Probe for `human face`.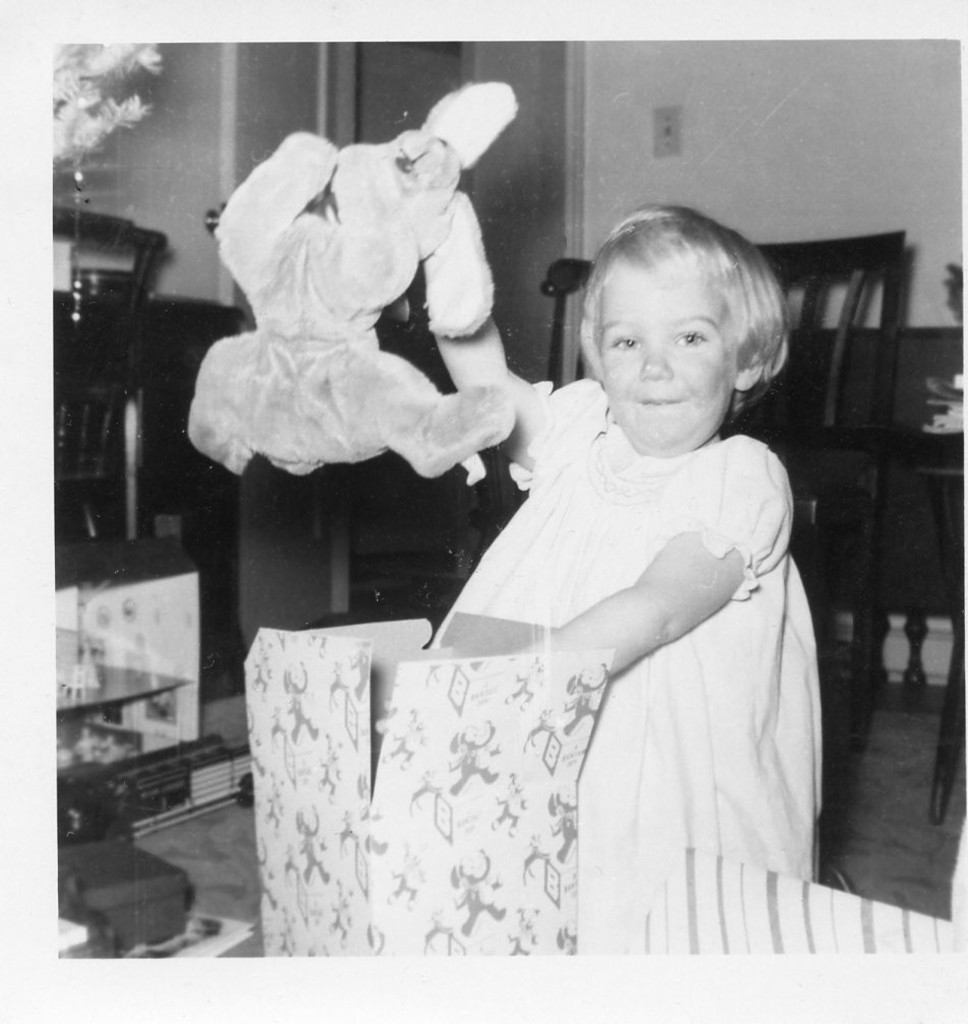
Probe result: x1=597 y1=268 x2=730 y2=457.
